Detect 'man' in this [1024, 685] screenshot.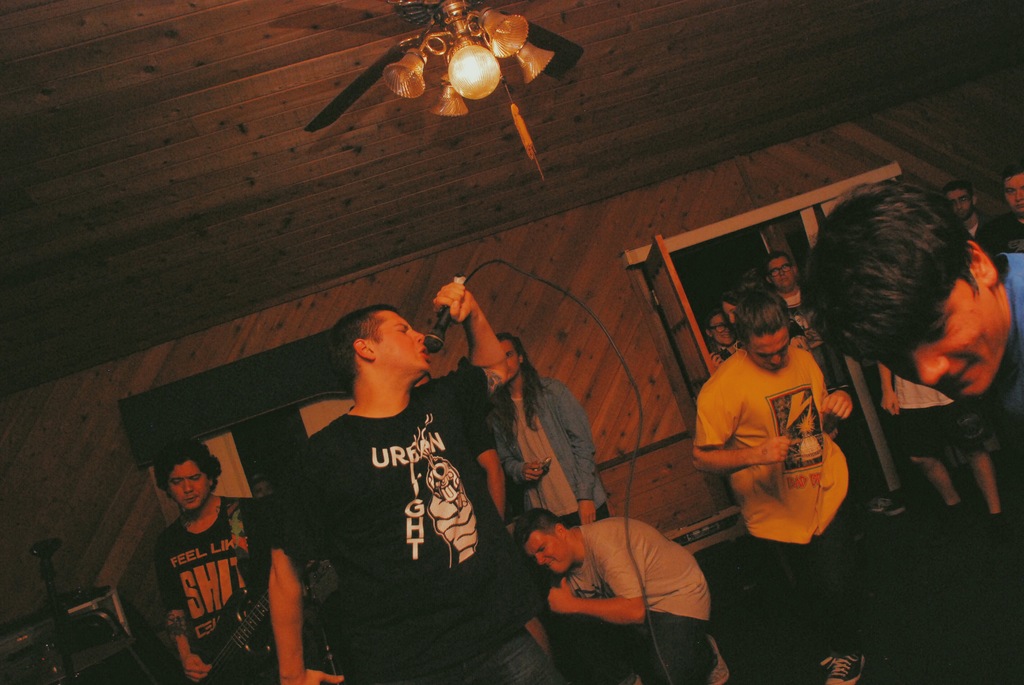
Detection: 760, 258, 905, 519.
